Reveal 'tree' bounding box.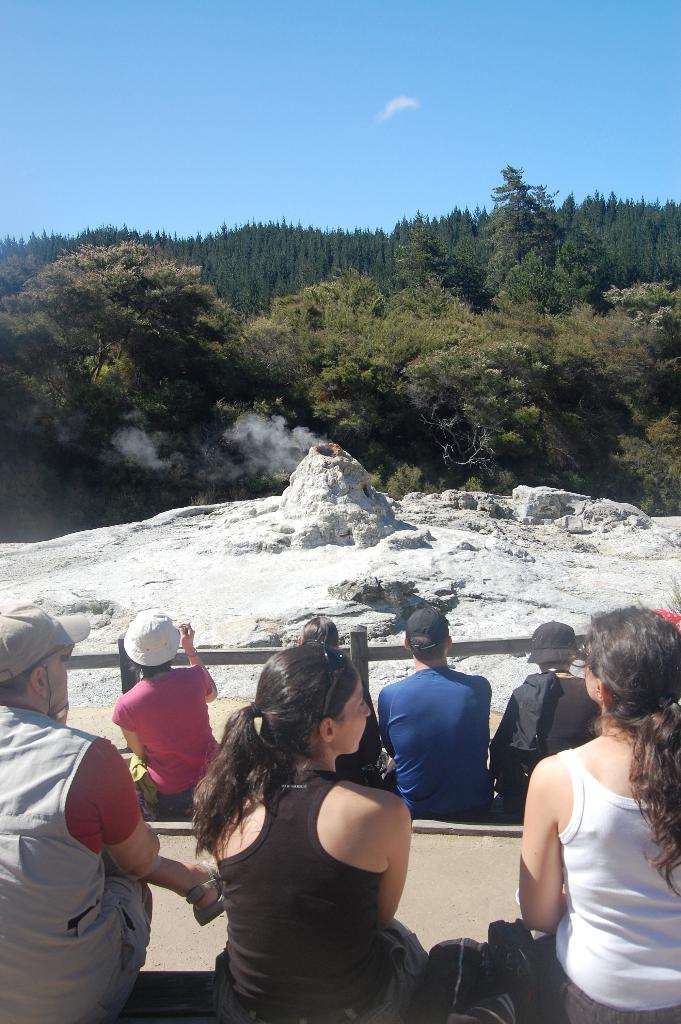
Revealed: (left=559, top=228, right=623, bottom=299).
